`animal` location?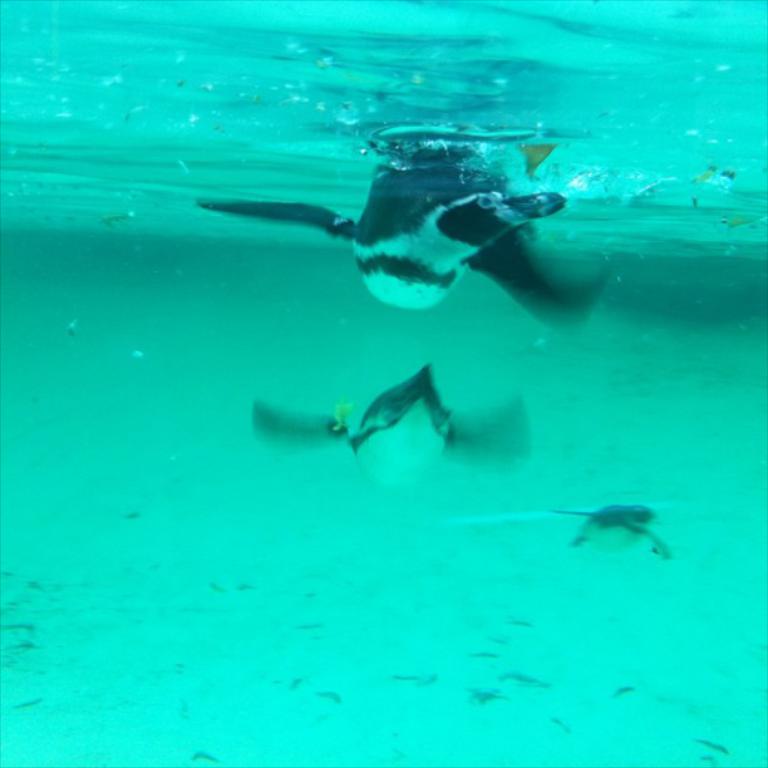
select_region(553, 506, 664, 557)
